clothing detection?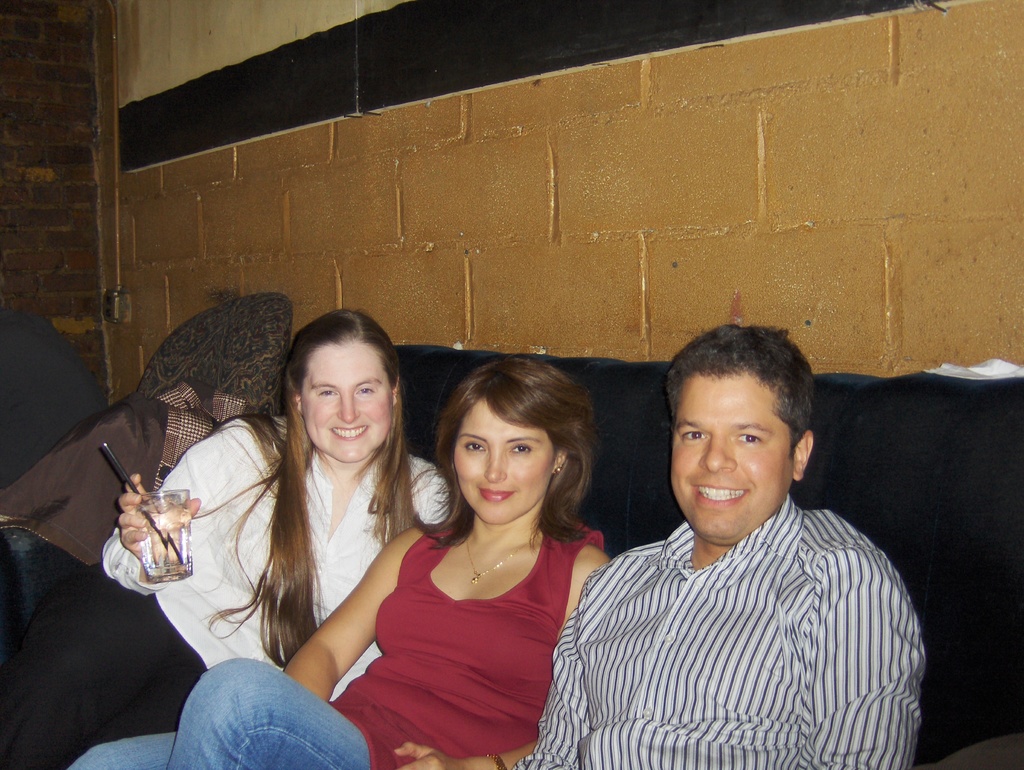
x1=552 y1=425 x2=925 y2=769
